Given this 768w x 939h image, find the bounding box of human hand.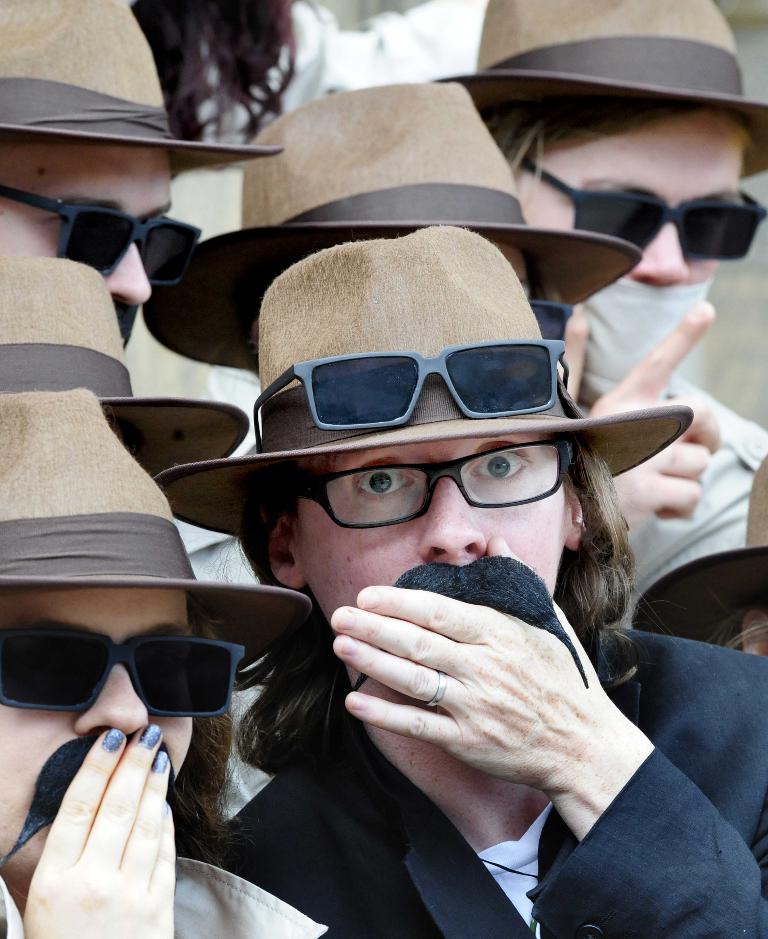
21,725,176,938.
